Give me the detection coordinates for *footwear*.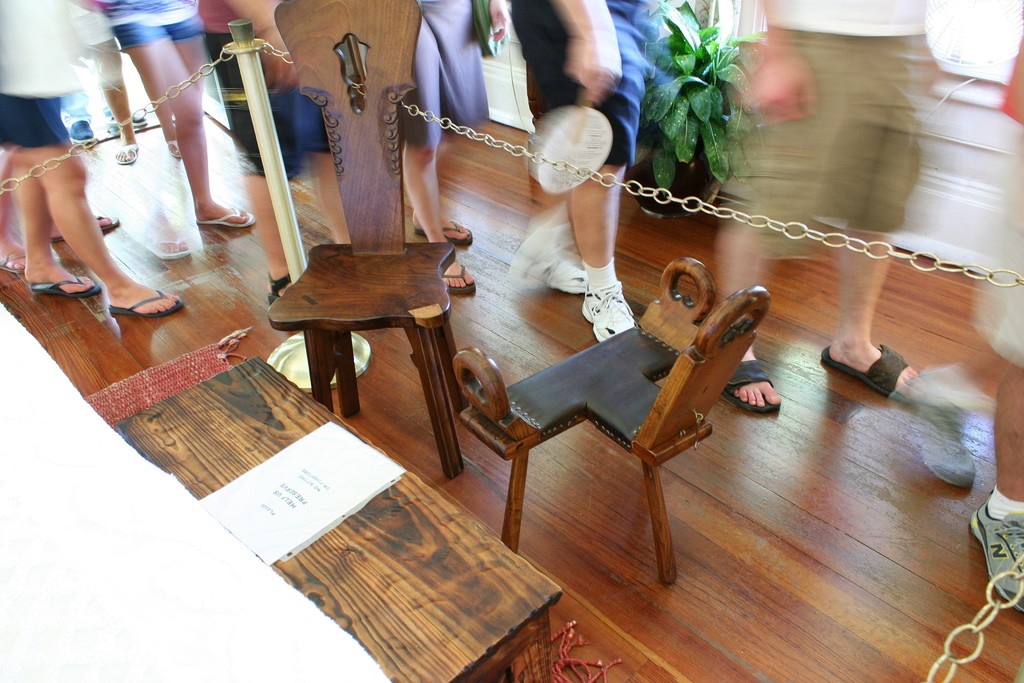
(107, 114, 118, 134).
